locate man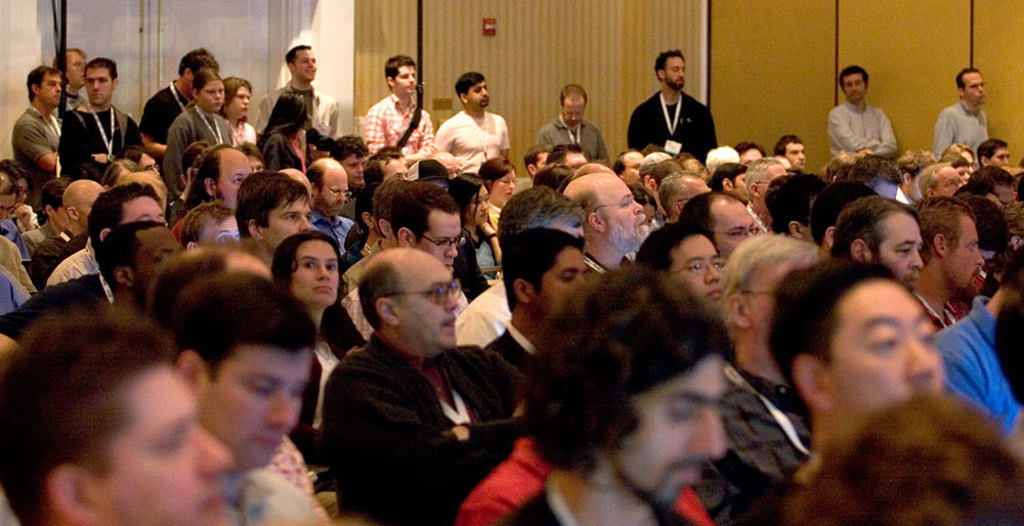
(x1=376, y1=144, x2=401, y2=162)
